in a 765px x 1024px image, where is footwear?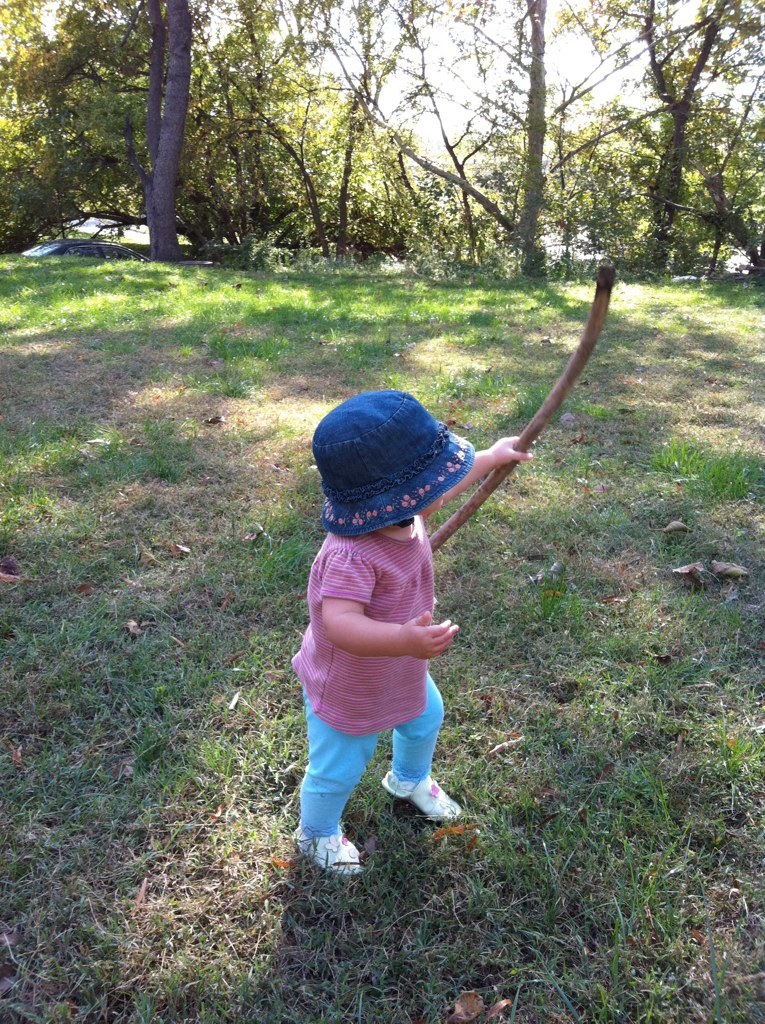
<box>381,774,461,824</box>.
